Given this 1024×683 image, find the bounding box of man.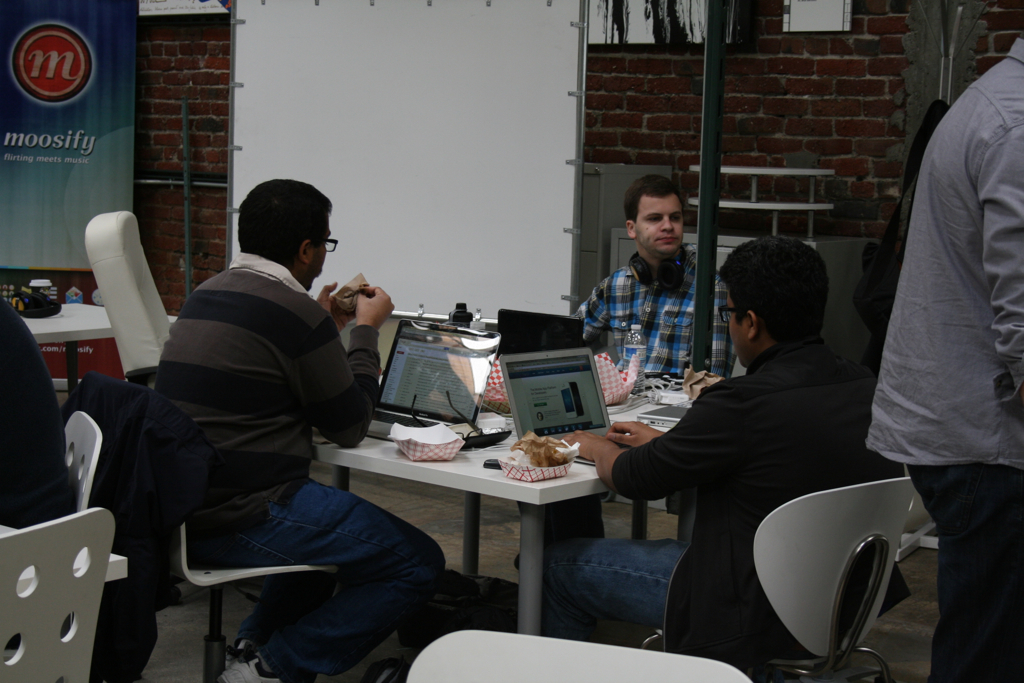
(x1=0, y1=296, x2=67, y2=527).
